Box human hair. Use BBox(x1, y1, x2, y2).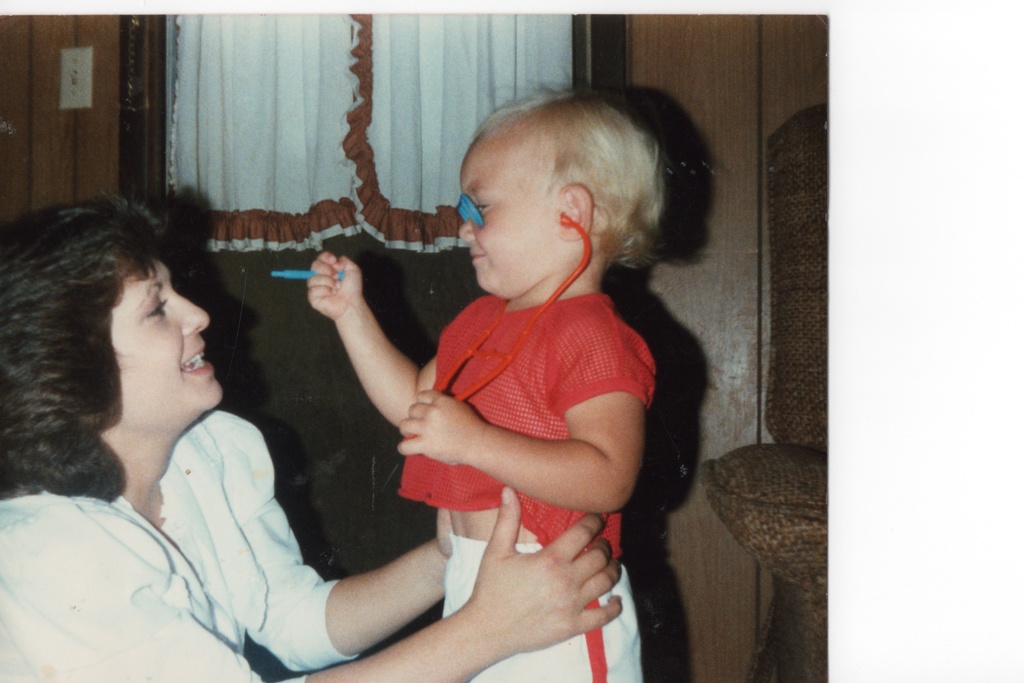
BBox(471, 60, 664, 276).
